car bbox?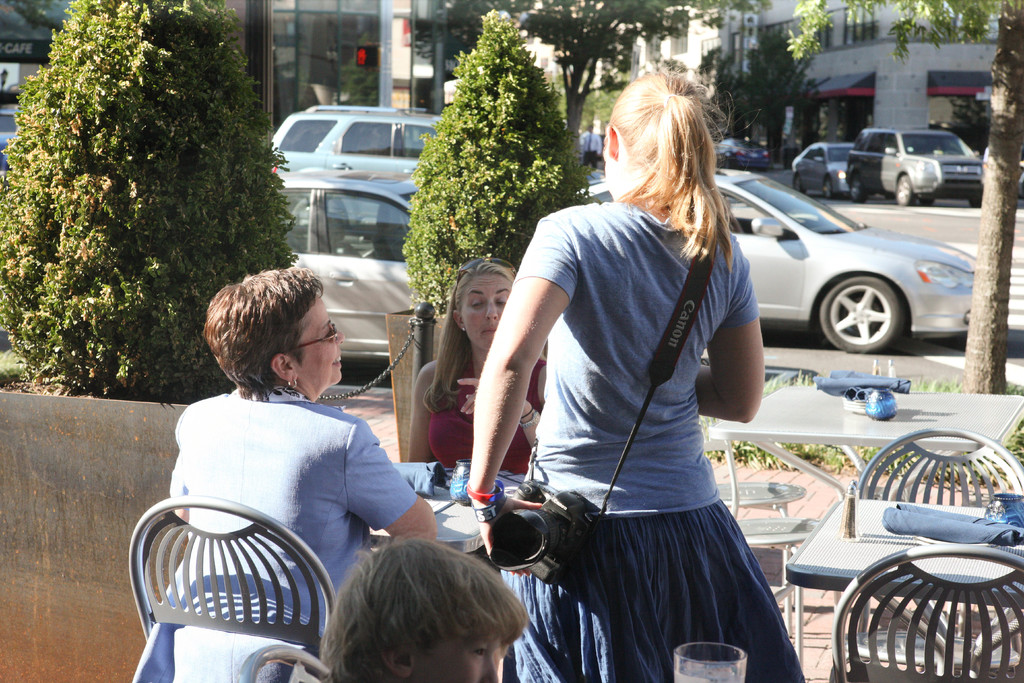
710 125 771 183
